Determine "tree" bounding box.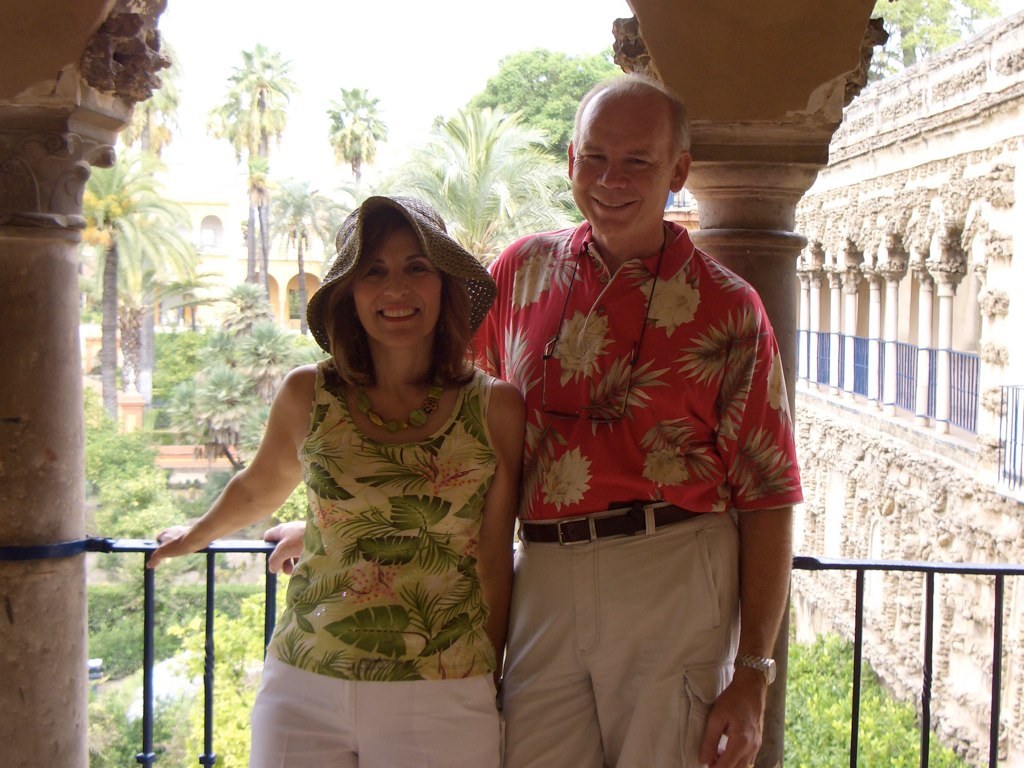
Determined: (left=406, top=98, right=532, bottom=287).
